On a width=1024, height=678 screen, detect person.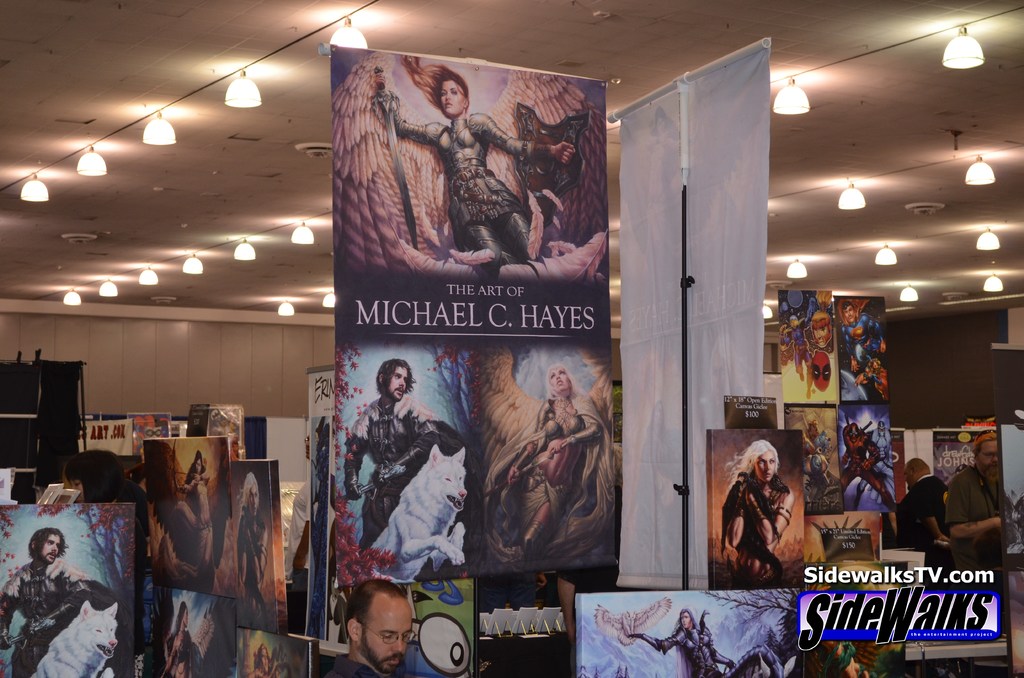
776,309,816,401.
